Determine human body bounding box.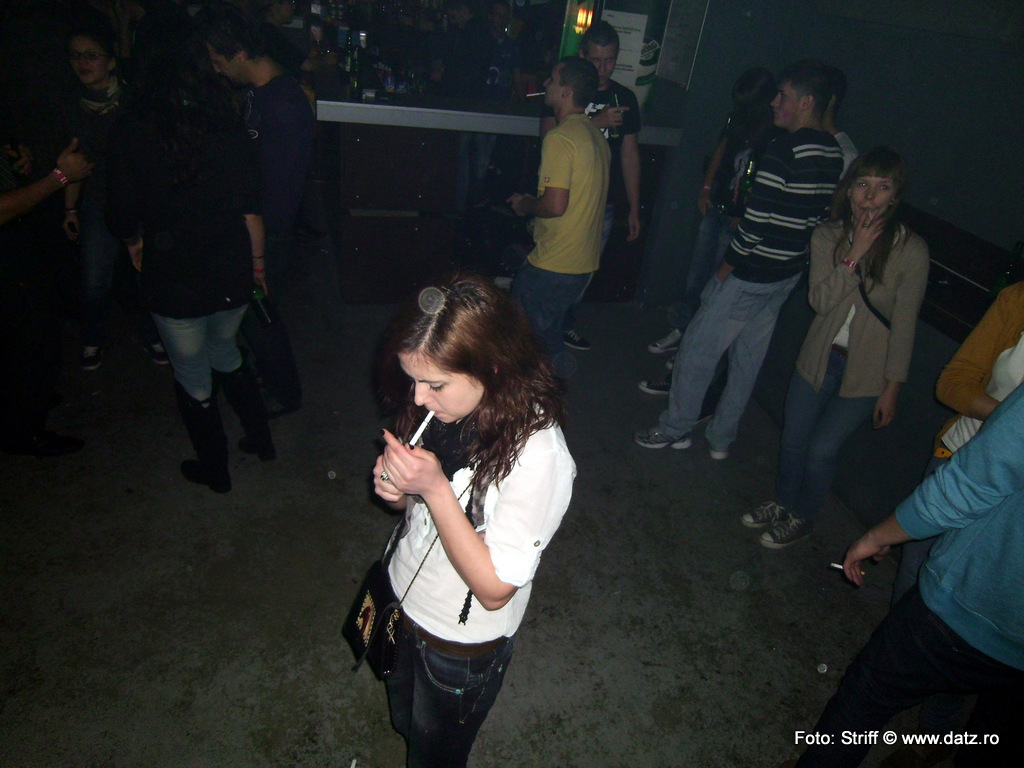
Determined: 131:61:282:477.
